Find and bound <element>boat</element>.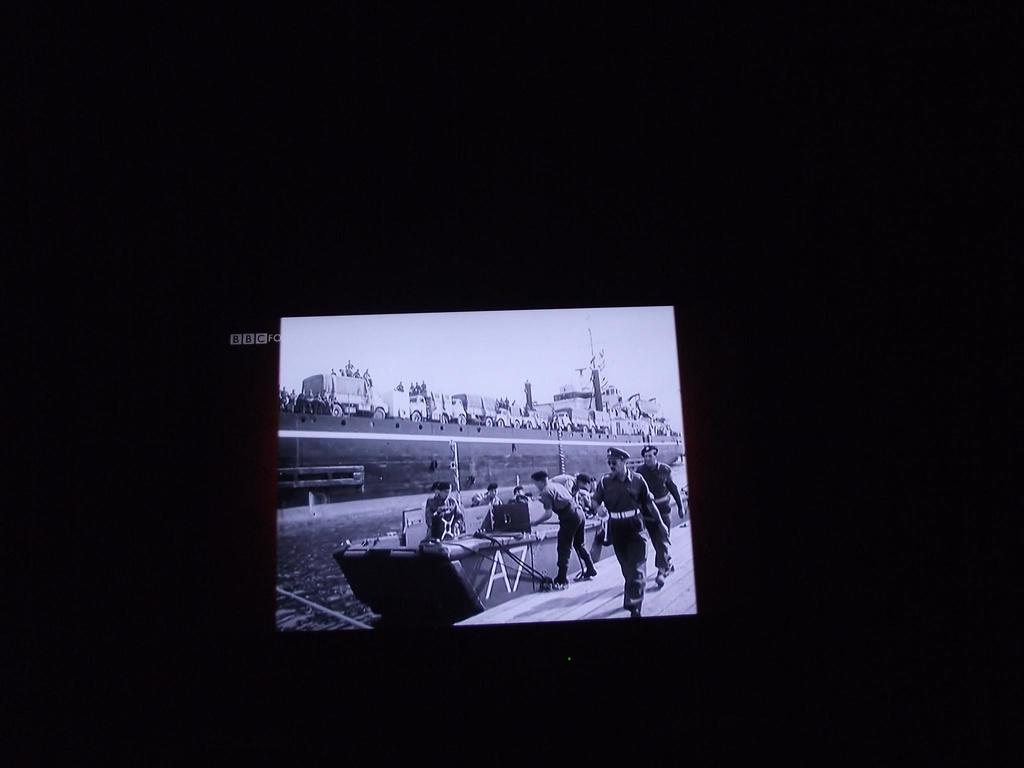
Bound: detection(307, 476, 644, 609).
